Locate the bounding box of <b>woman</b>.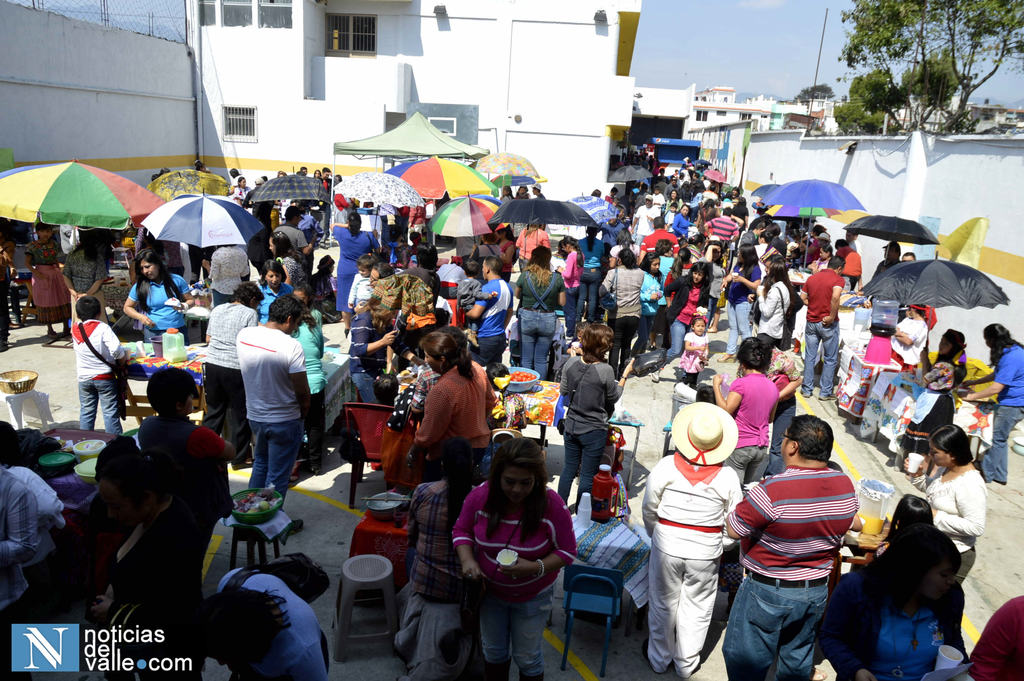
Bounding box: (x1=493, y1=222, x2=518, y2=284).
